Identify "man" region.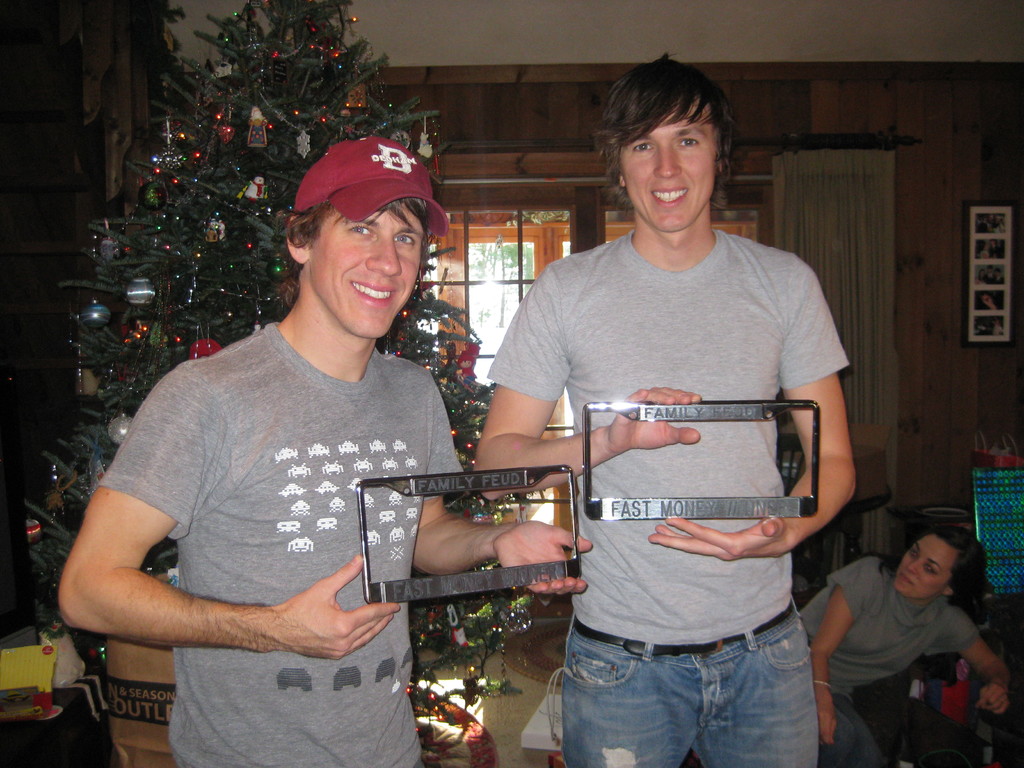
Region: x1=799 y1=527 x2=1023 y2=767.
